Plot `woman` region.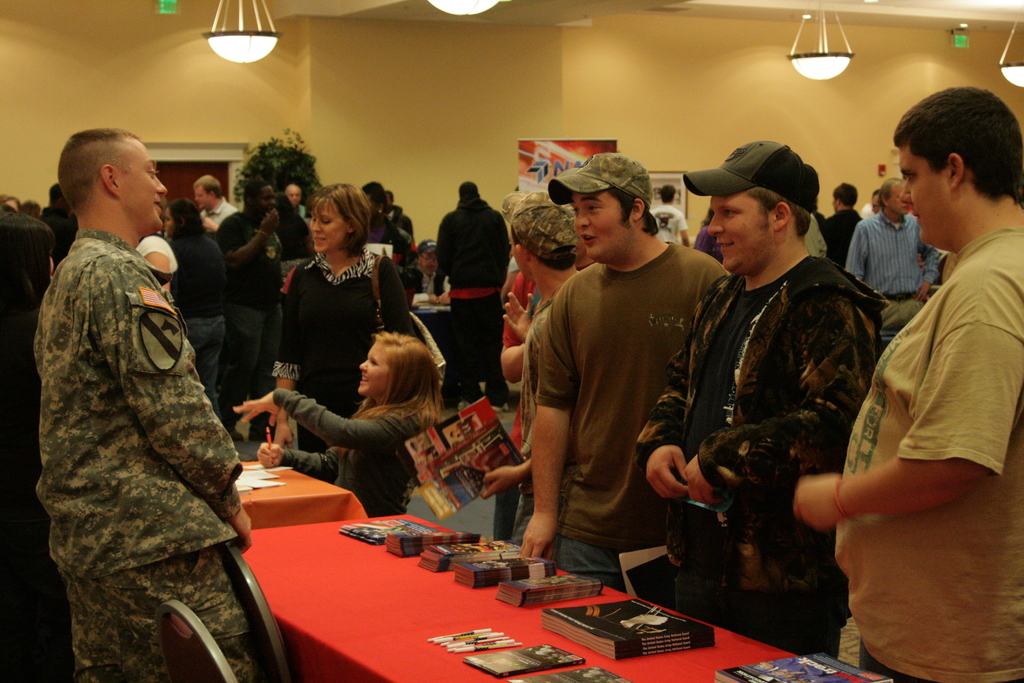
Plotted at 260/192/392/396.
